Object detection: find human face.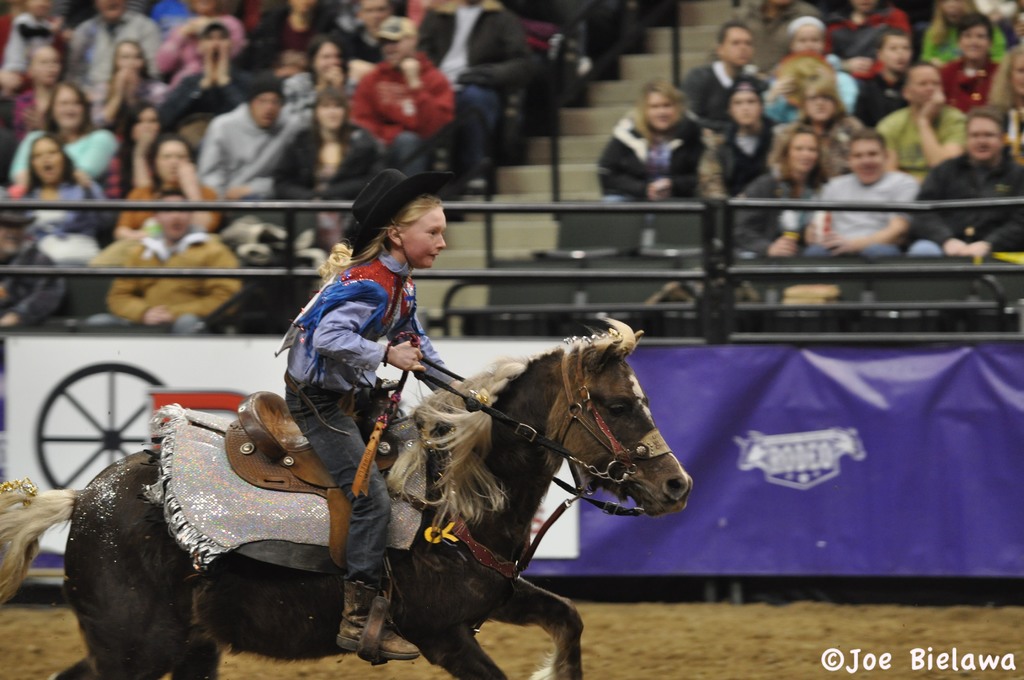
detection(966, 116, 1000, 158).
